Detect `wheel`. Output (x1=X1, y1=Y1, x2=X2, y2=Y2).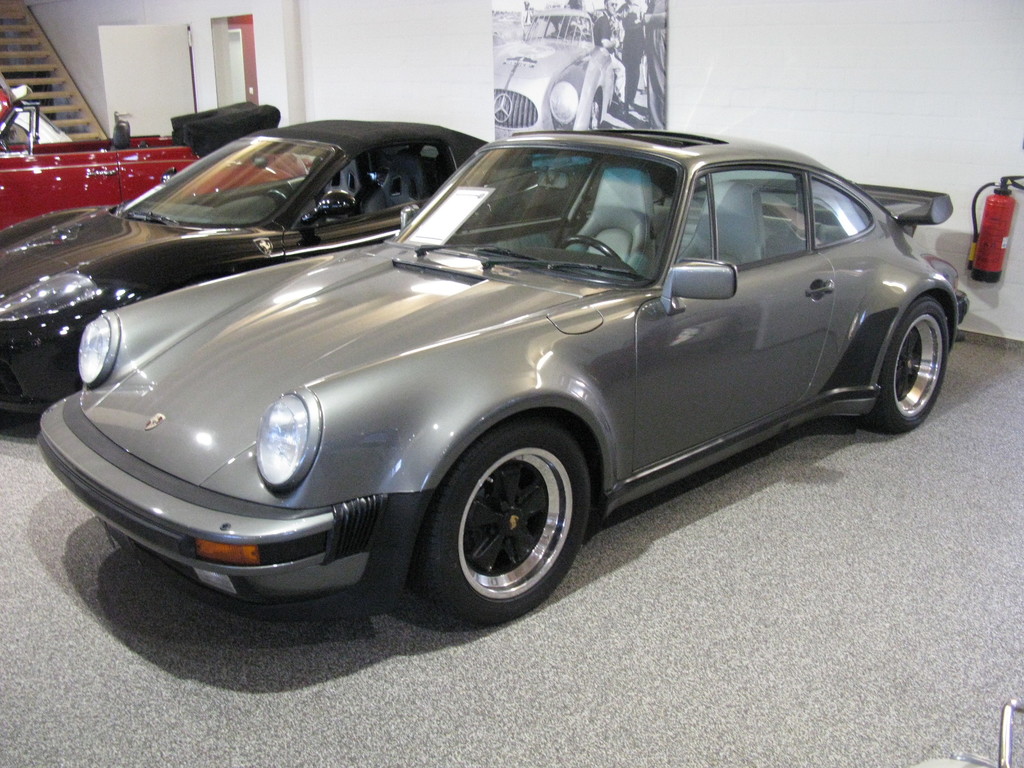
(x1=860, y1=295, x2=950, y2=433).
